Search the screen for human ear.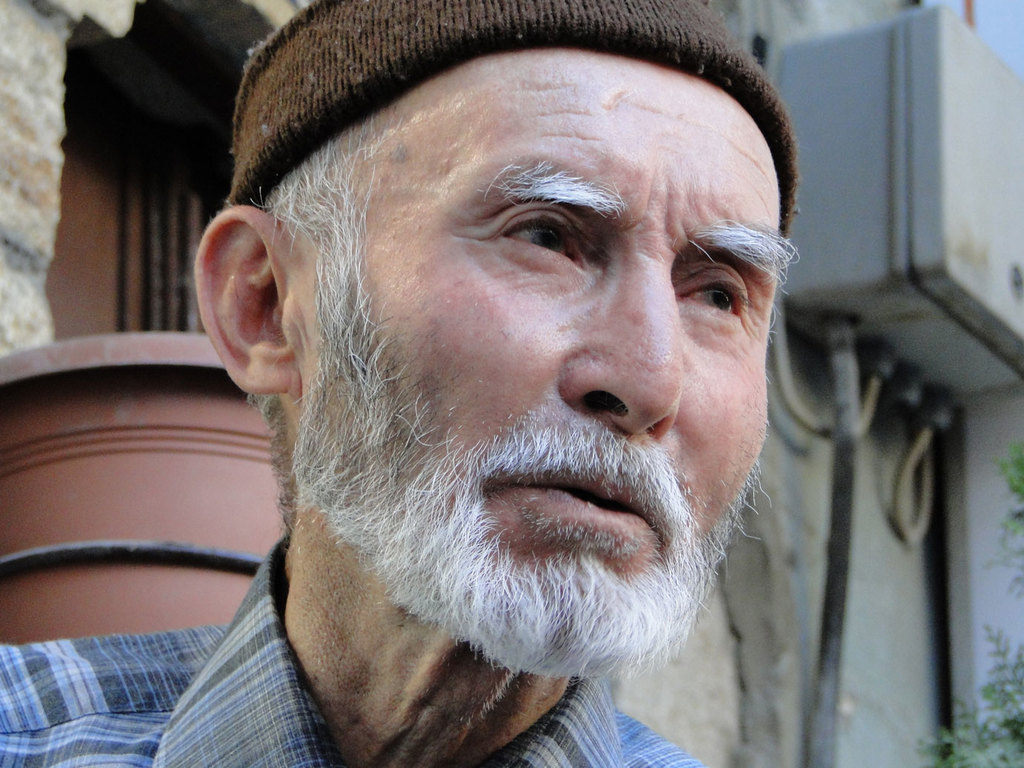
Found at 195,205,308,390.
